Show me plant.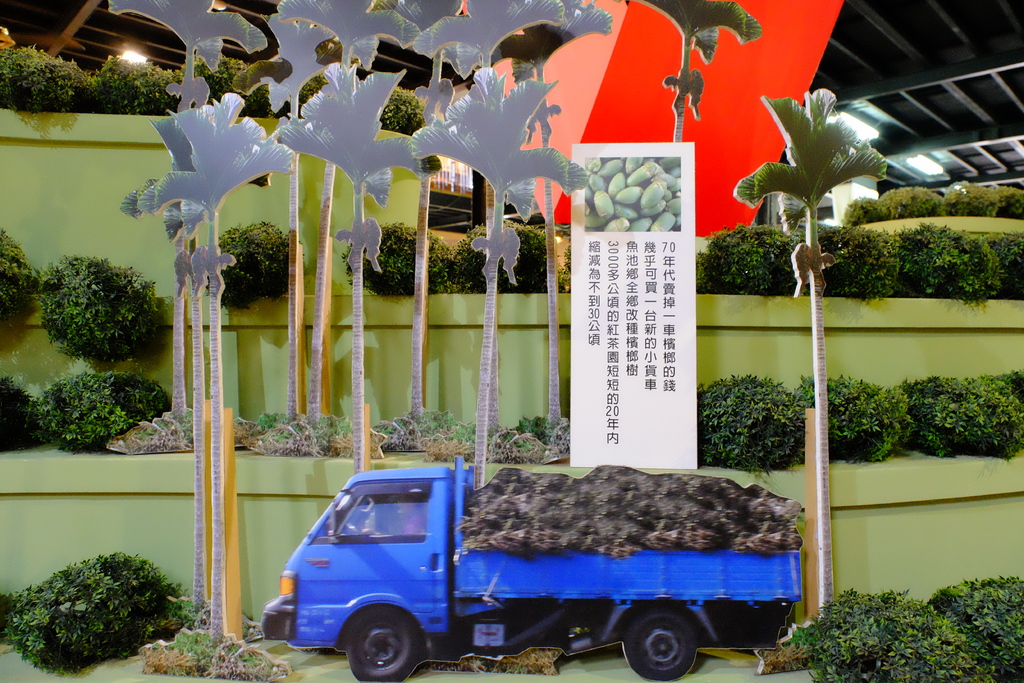
plant is here: (x1=452, y1=222, x2=552, y2=307).
